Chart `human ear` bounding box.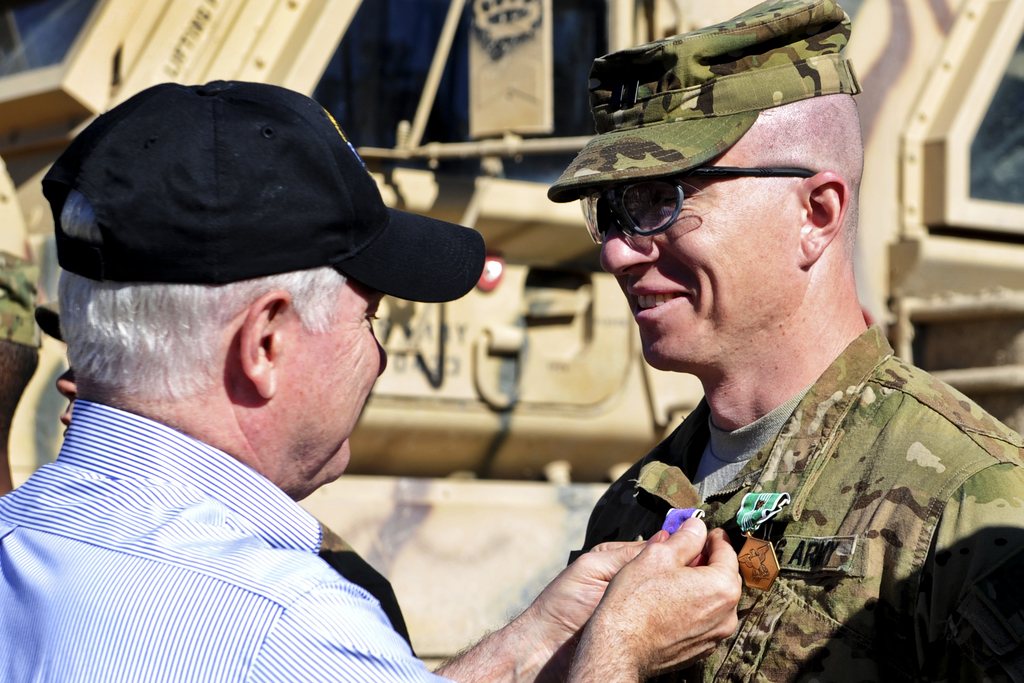
Charted: x1=240, y1=288, x2=292, y2=399.
